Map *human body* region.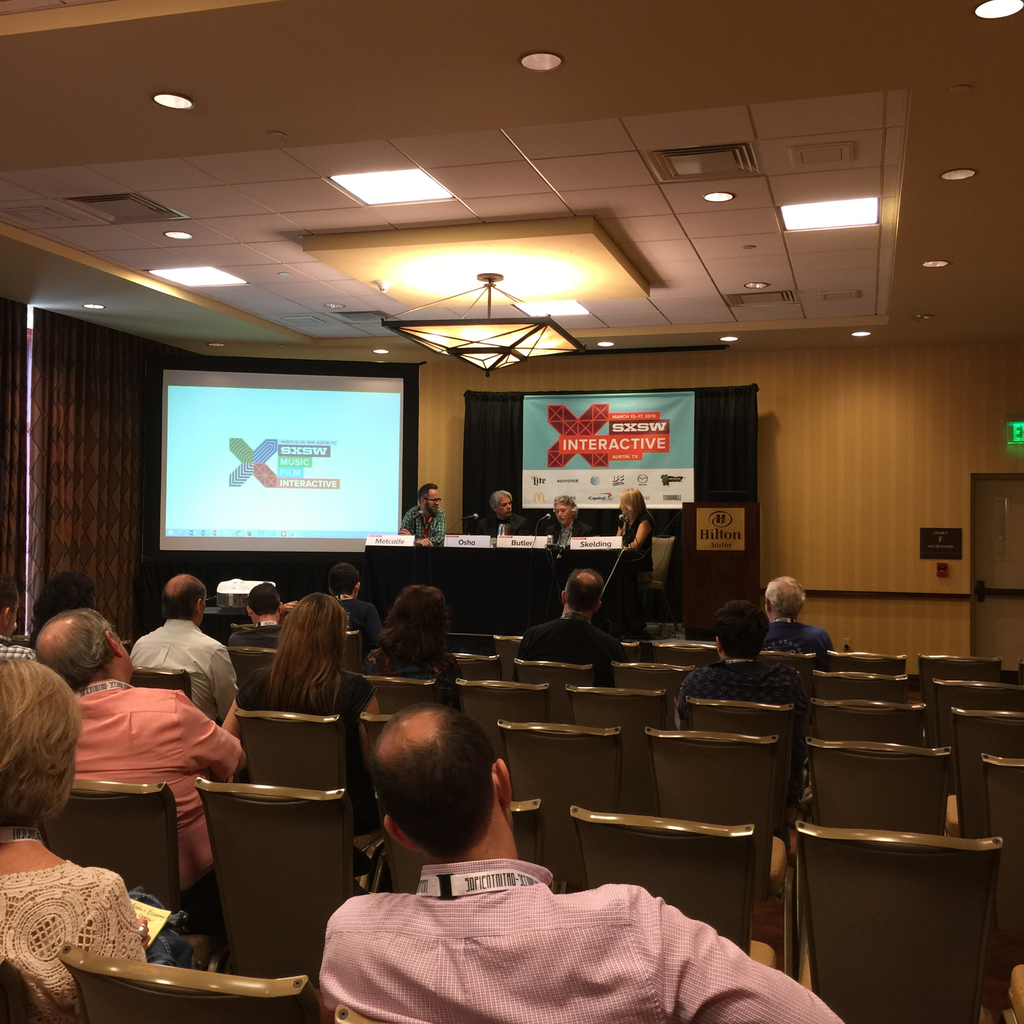
Mapped to {"left": 77, "top": 682, "right": 253, "bottom": 909}.
